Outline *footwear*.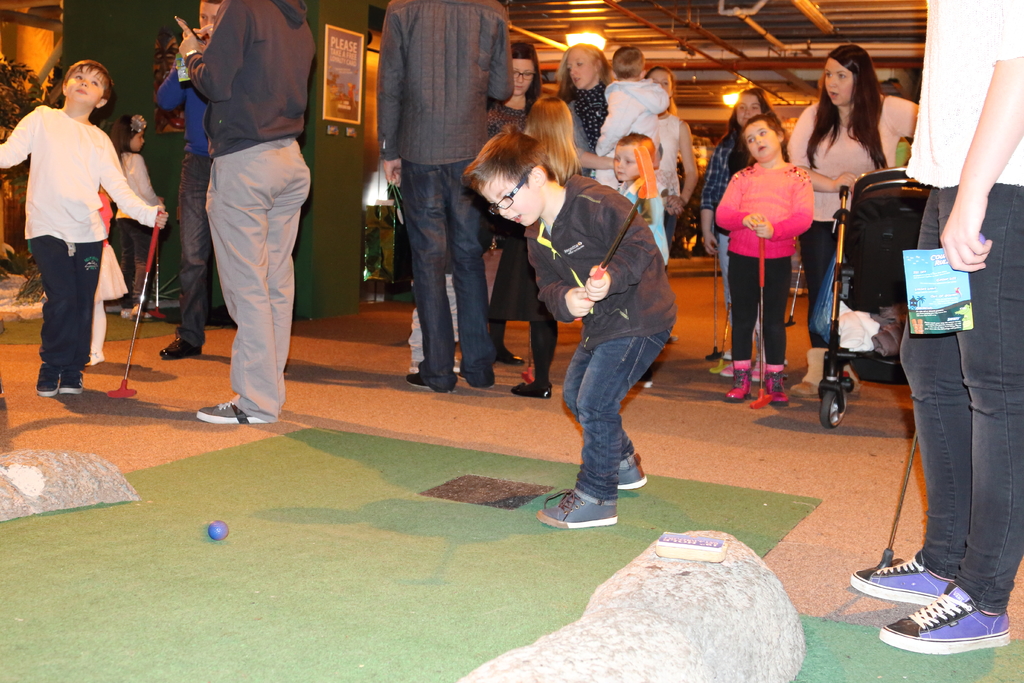
Outline: <bbox>511, 384, 552, 397</bbox>.
